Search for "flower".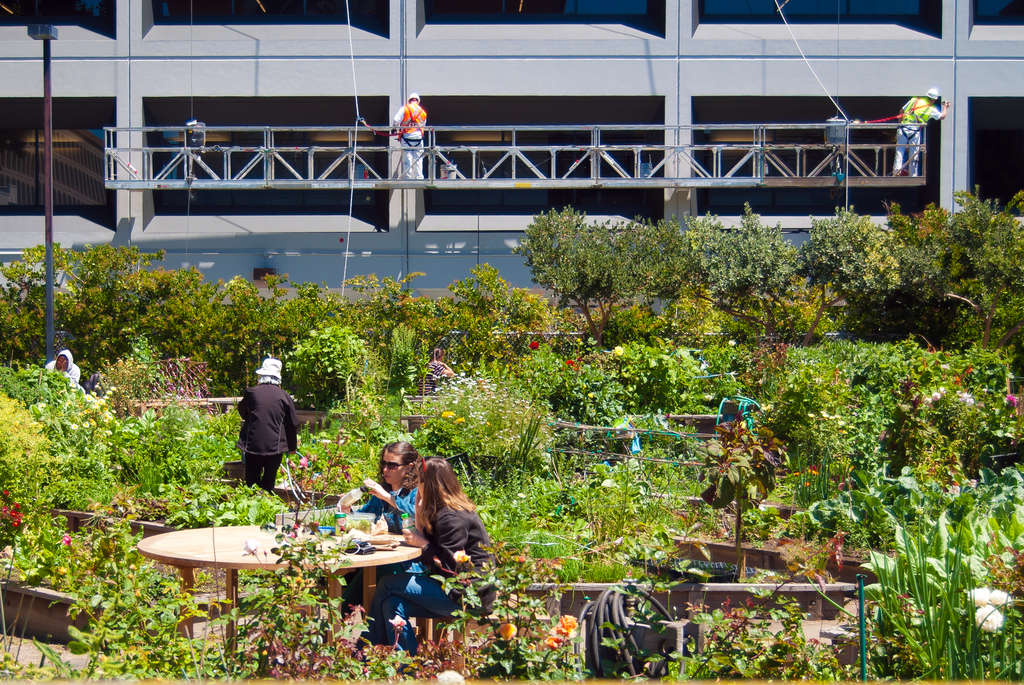
Found at bbox(530, 336, 540, 350).
